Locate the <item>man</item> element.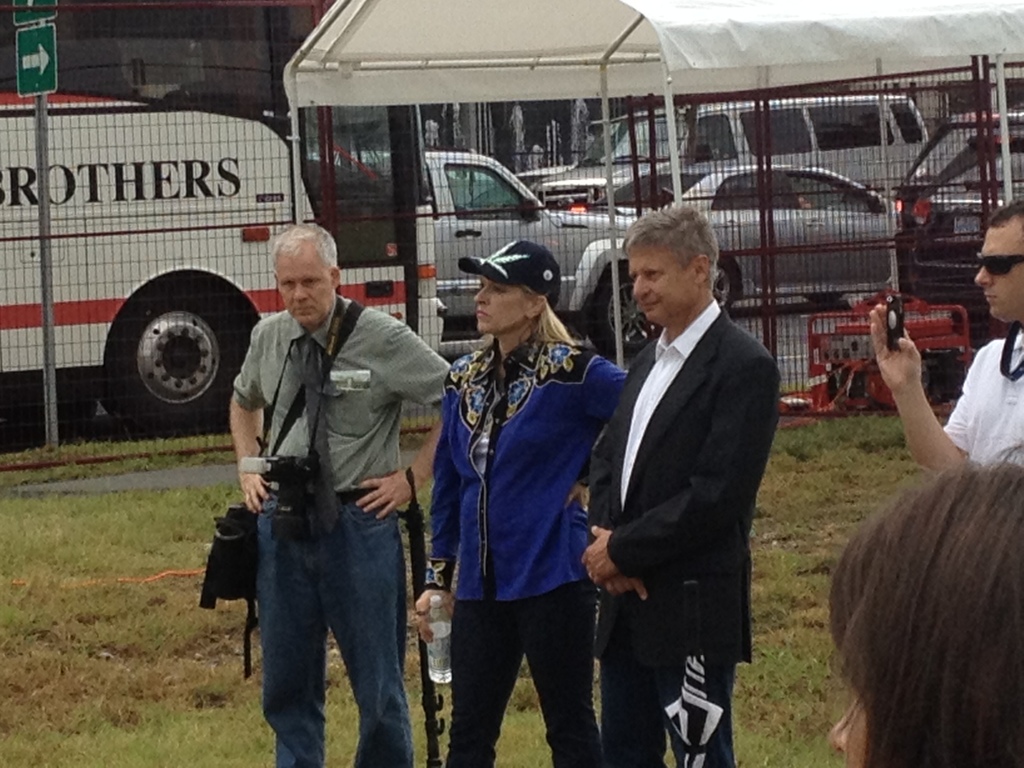
Element bbox: {"left": 581, "top": 200, "right": 778, "bottom": 767}.
